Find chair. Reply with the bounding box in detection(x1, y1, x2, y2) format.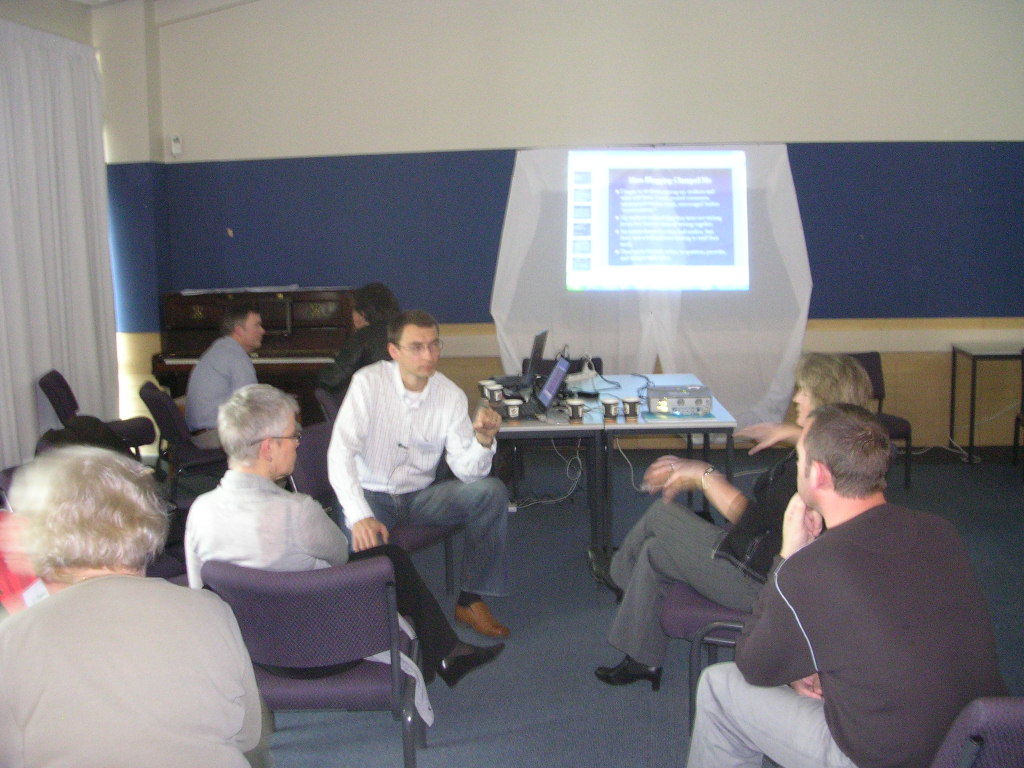
detection(278, 412, 467, 599).
